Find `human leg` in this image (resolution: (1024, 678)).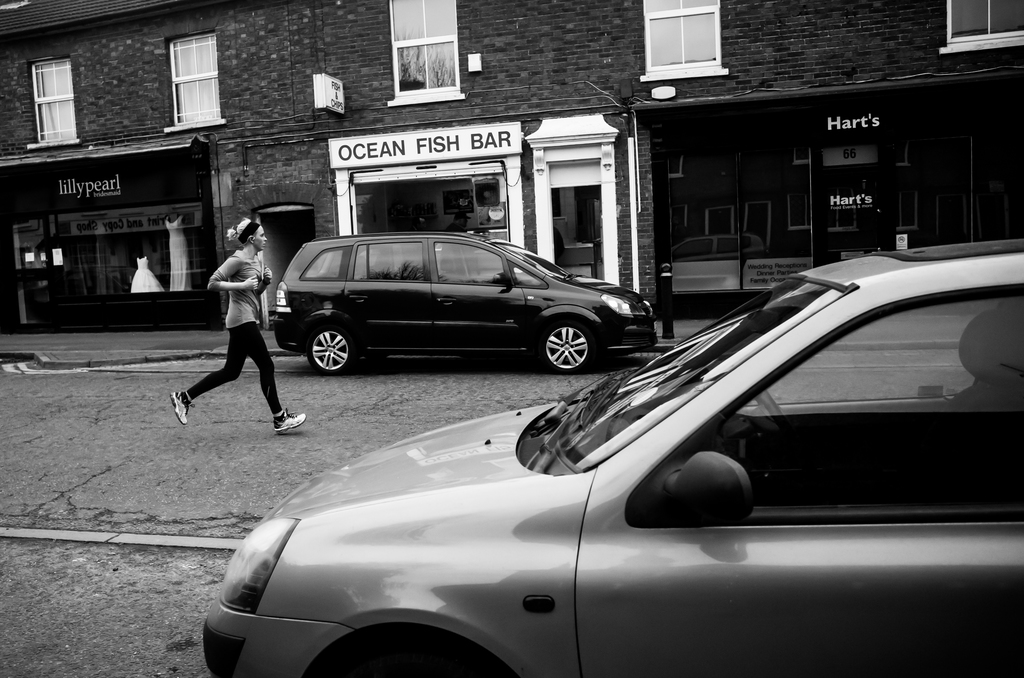
select_region(188, 323, 260, 430).
